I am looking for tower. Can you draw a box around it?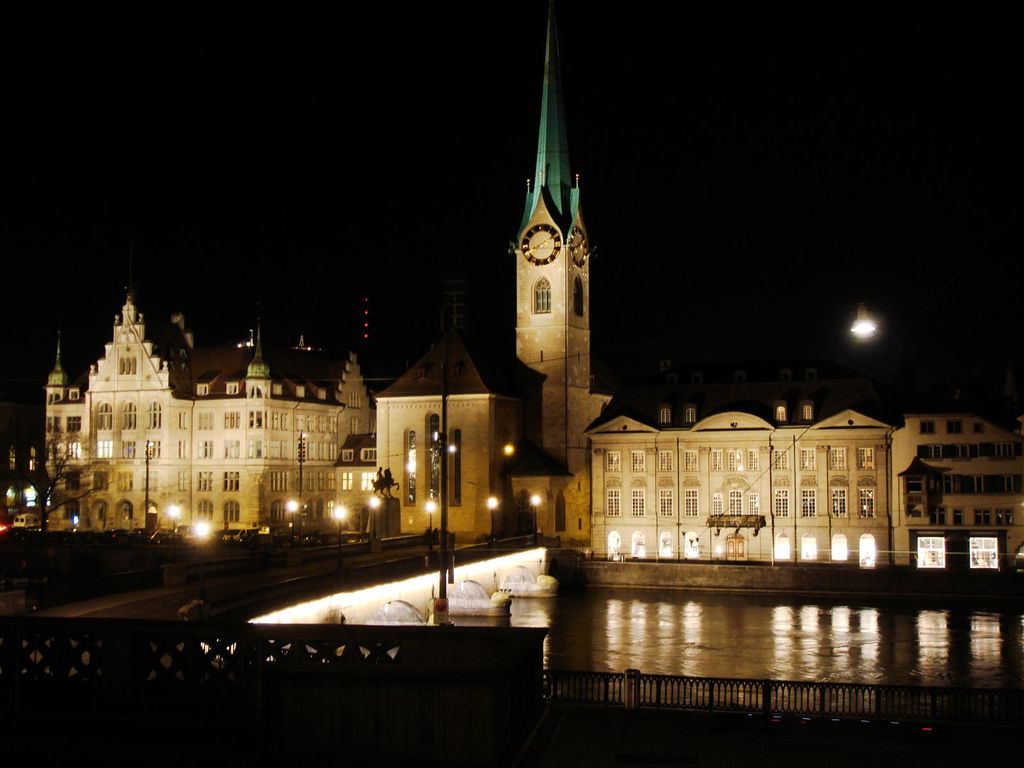
Sure, the bounding box is [371, 319, 548, 540].
